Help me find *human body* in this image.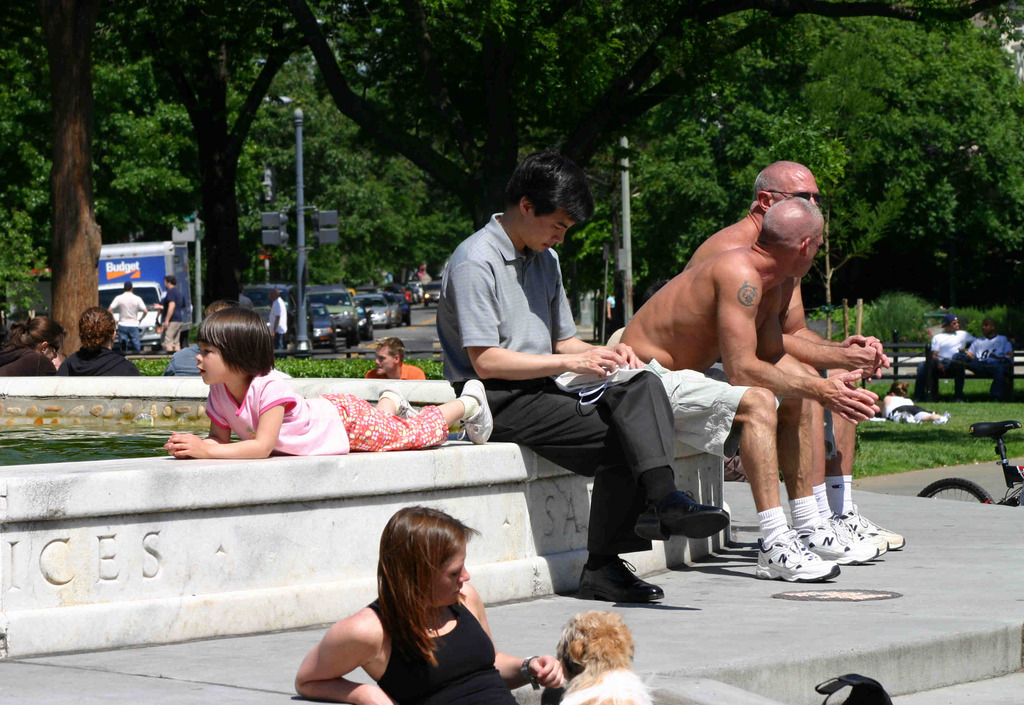
Found it: bbox=[243, 298, 255, 316].
